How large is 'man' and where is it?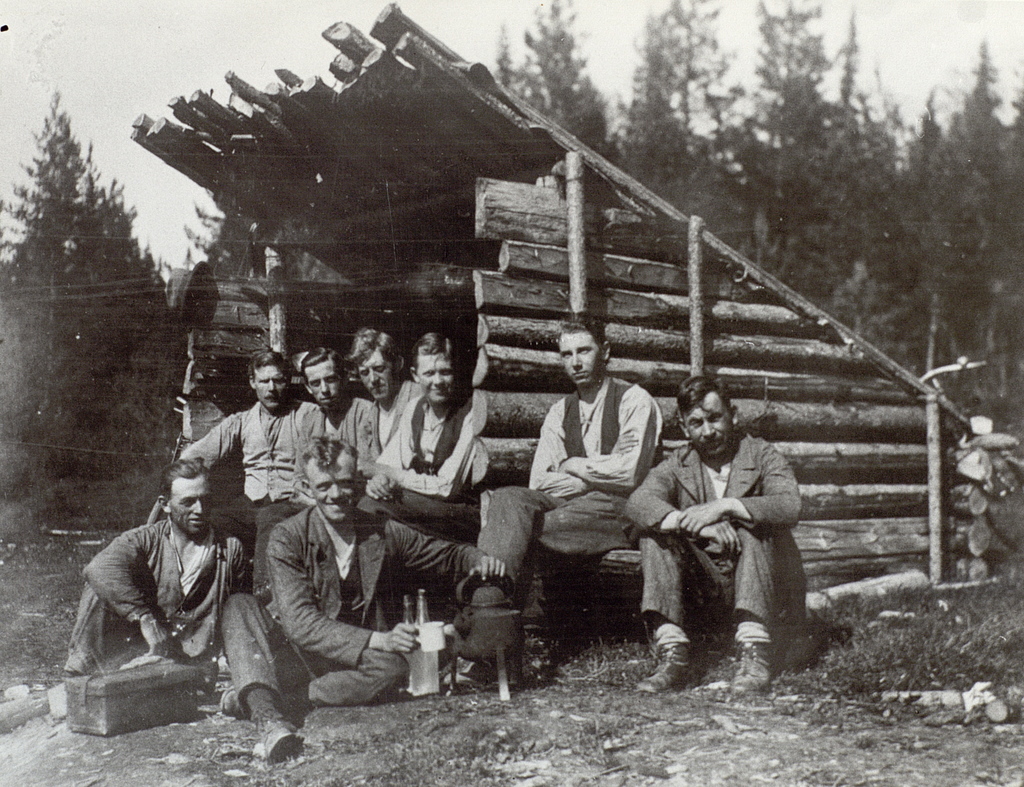
Bounding box: <box>340,324,418,453</box>.
